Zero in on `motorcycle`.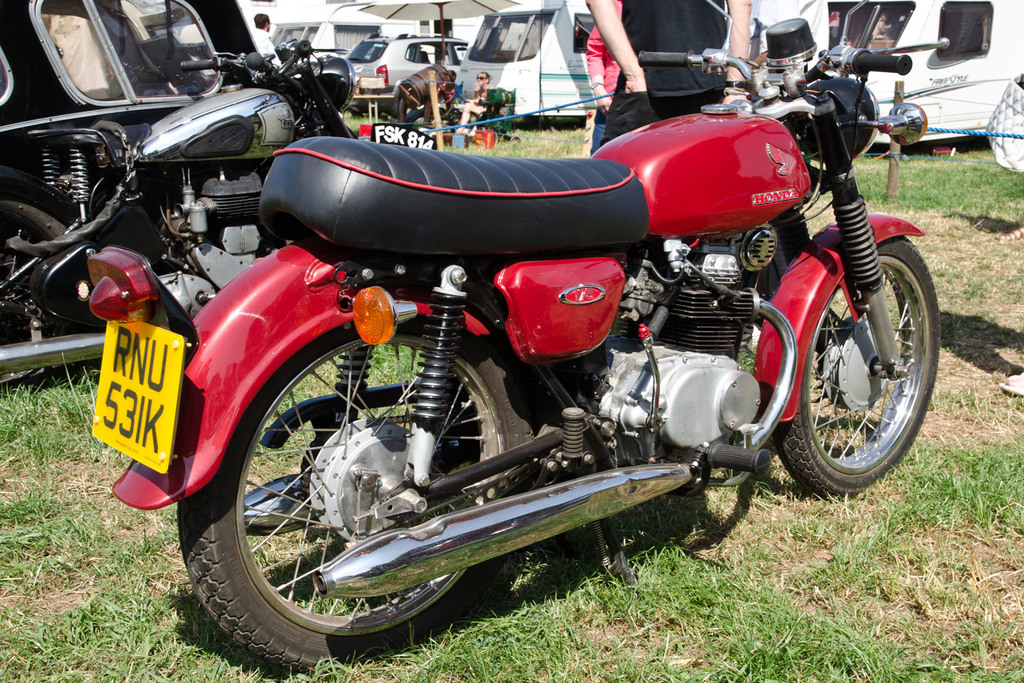
Zeroed in: [left=1, top=38, right=438, bottom=399].
